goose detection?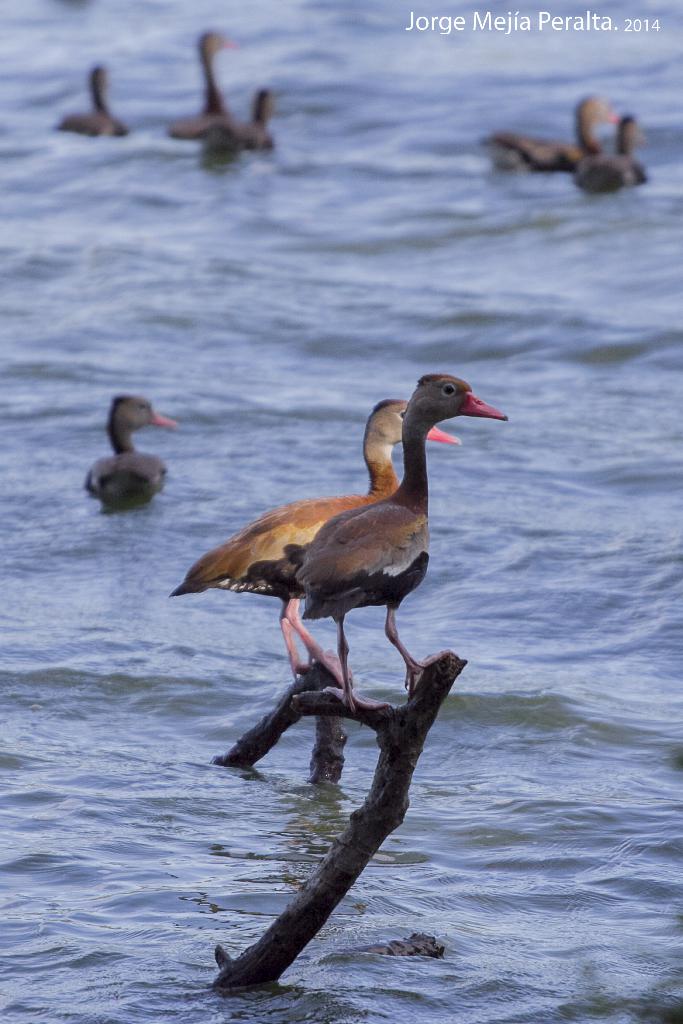
bbox=[63, 68, 126, 140]
